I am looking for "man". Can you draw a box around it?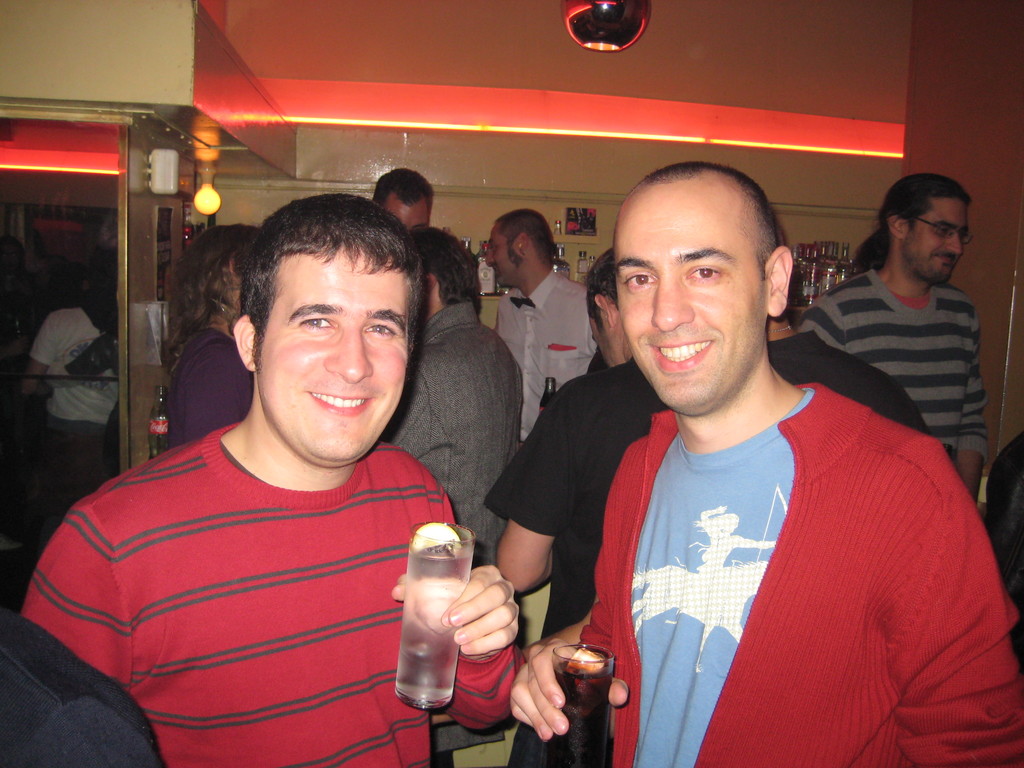
Sure, the bounding box is left=490, top=252, right=931, bottom=767.
